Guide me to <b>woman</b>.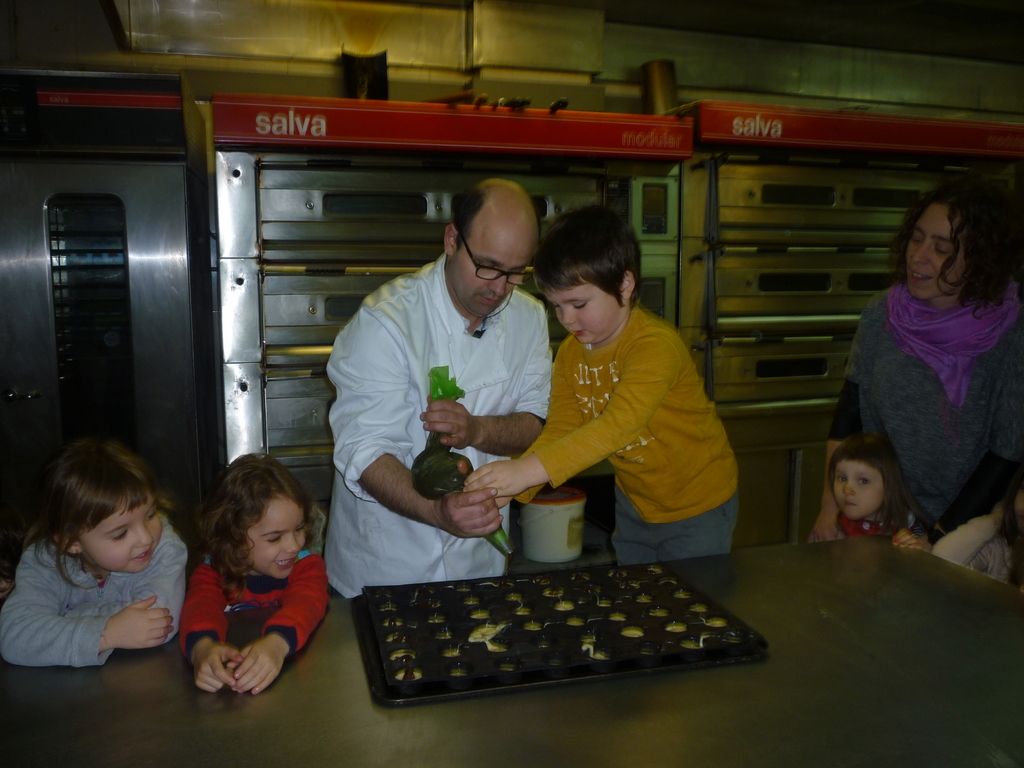
Guidance: locate(825, 166, 1017, 560).
